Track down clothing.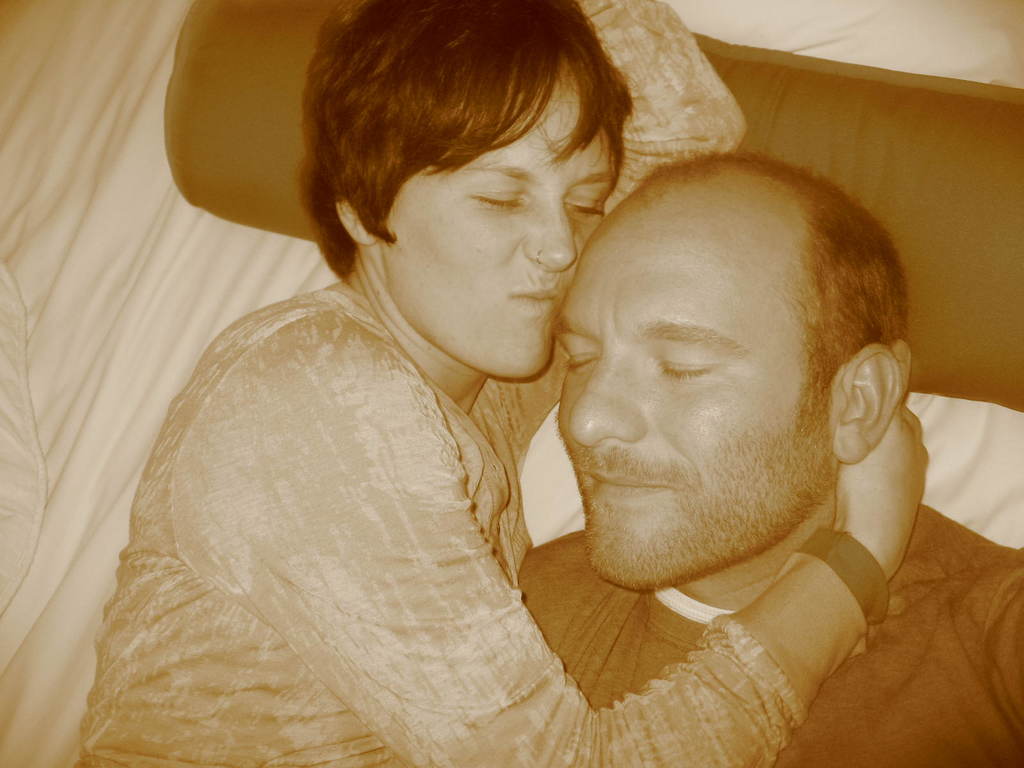
Tracked to Rect(513, 513, 1023, 762).
